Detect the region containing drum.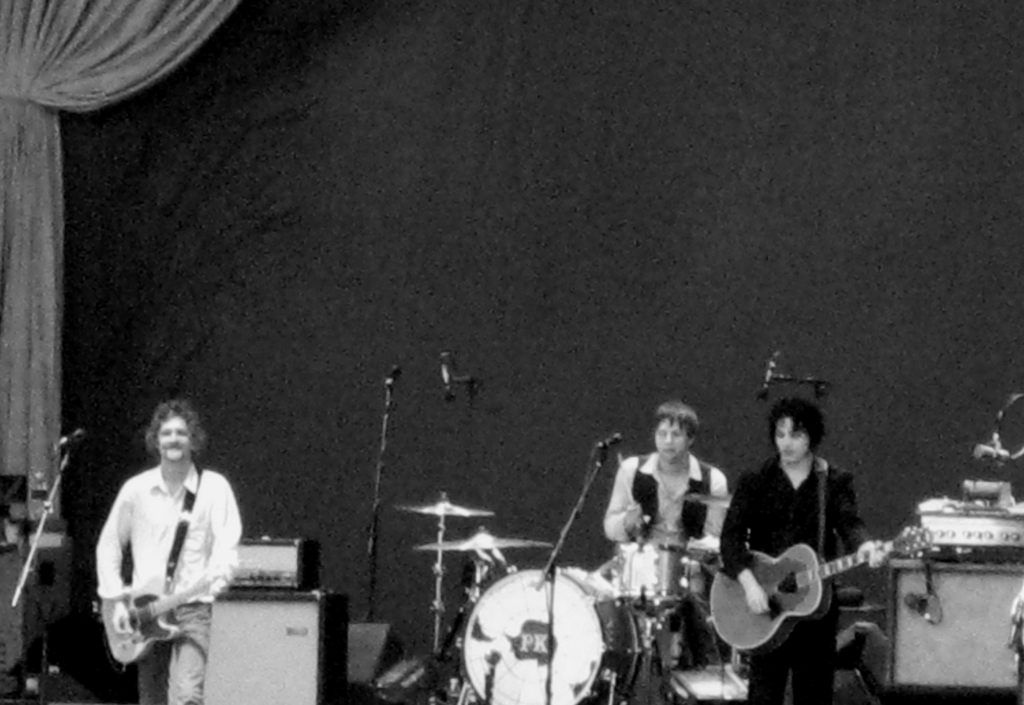
<box>612,542,689,615</box>.
